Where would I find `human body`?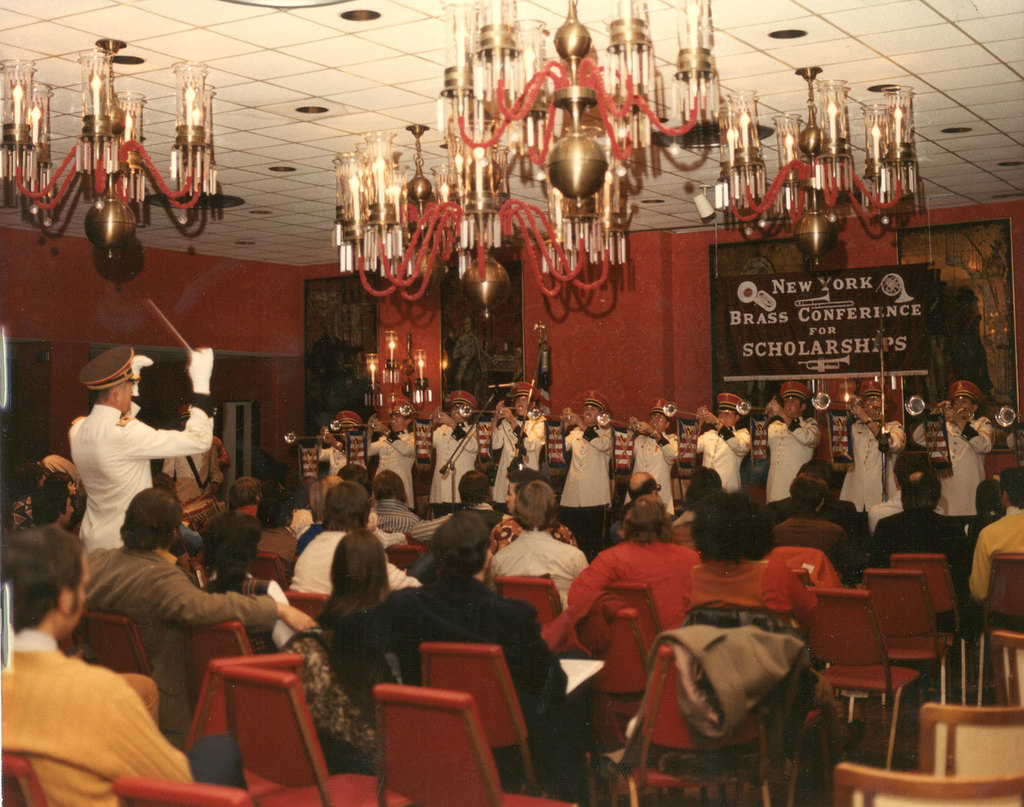
At crop(548, 406, 615, 532).
